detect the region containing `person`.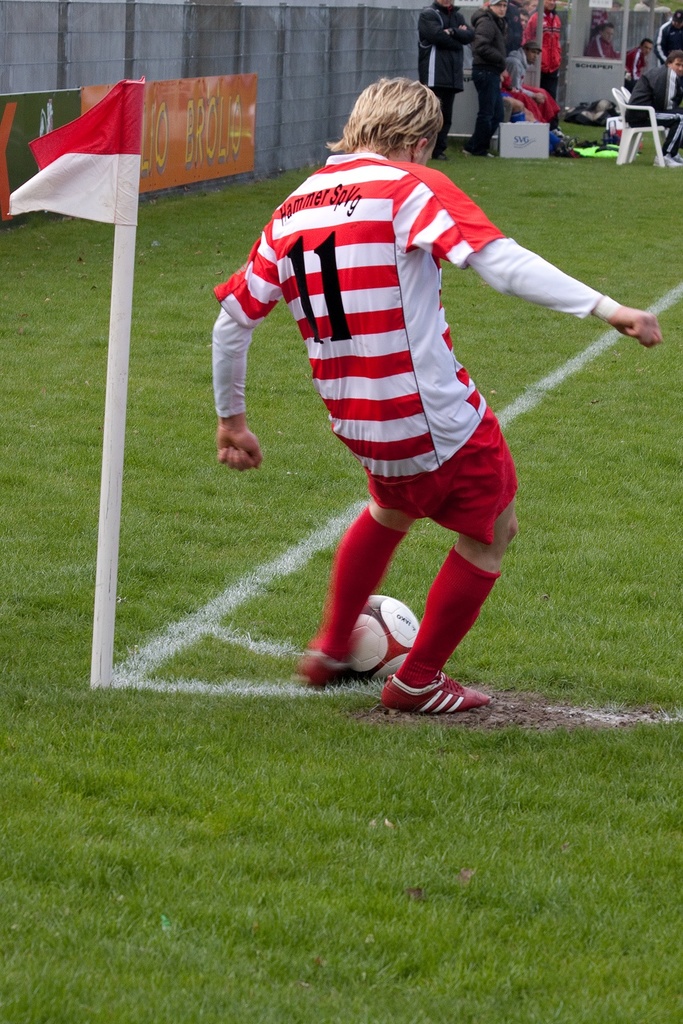
region(226, 68, 600, 714).
